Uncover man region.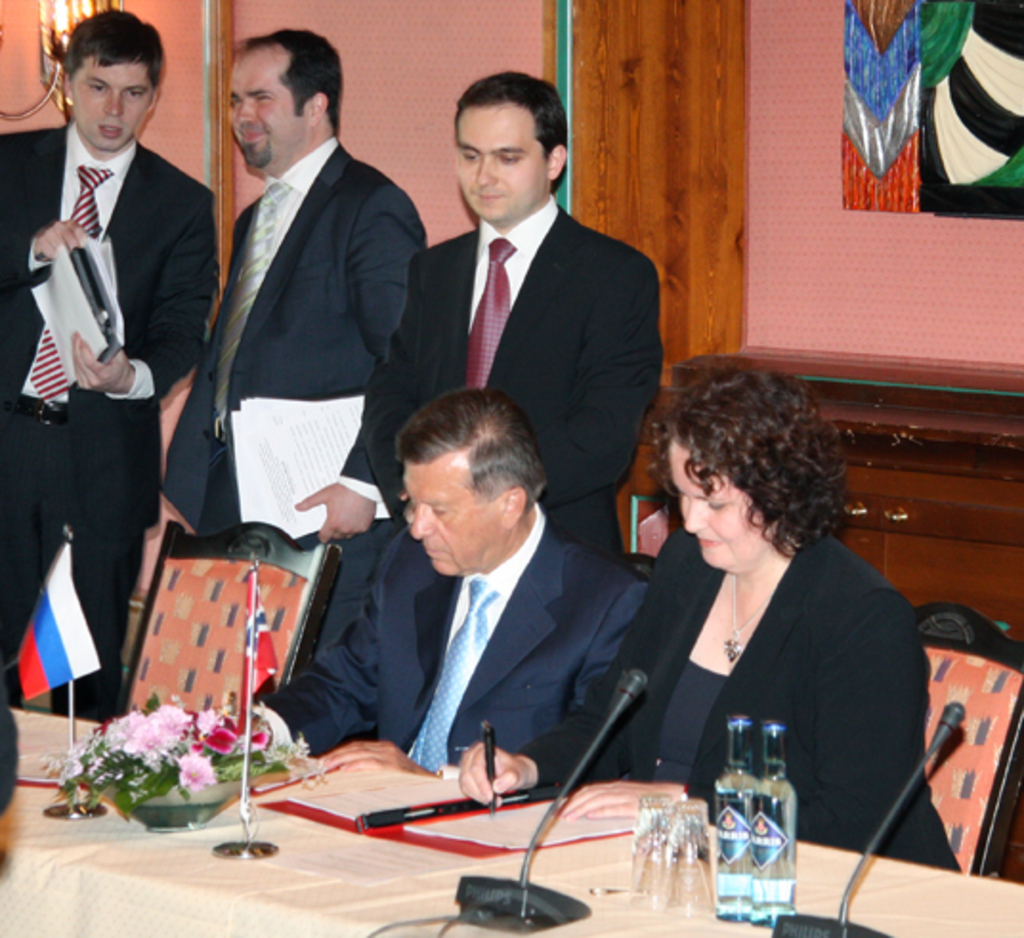
Uncovered: l=0, t=8, r=220, b=825.
